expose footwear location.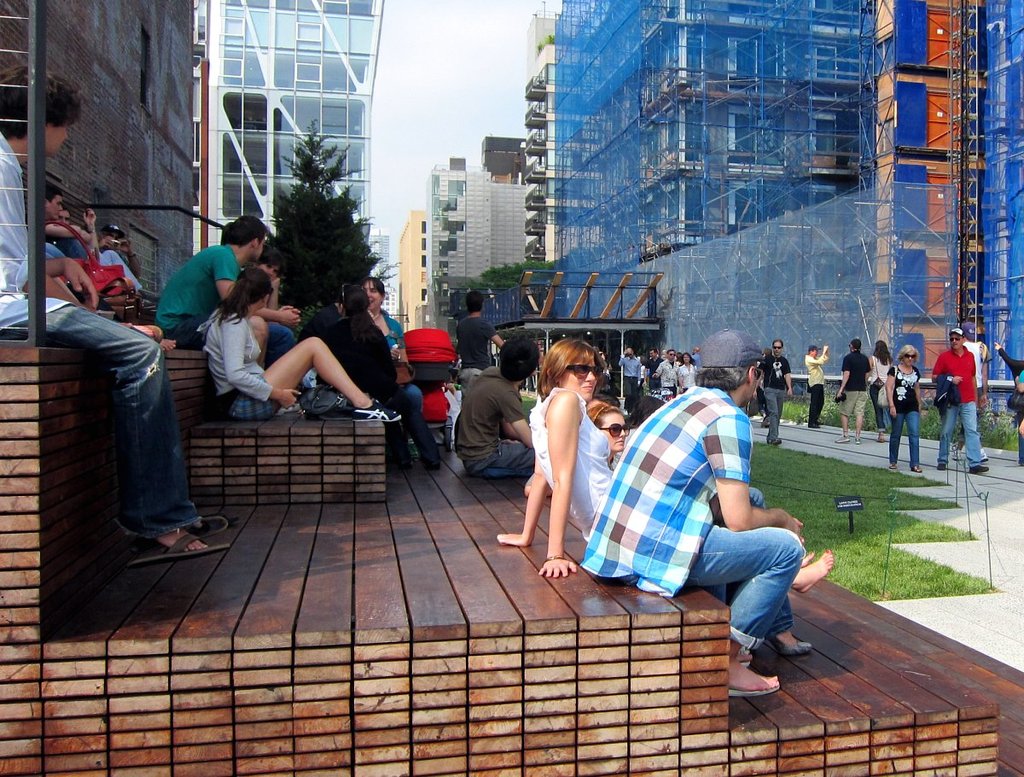
Exposed at rect(854, 440, 864, 446).
